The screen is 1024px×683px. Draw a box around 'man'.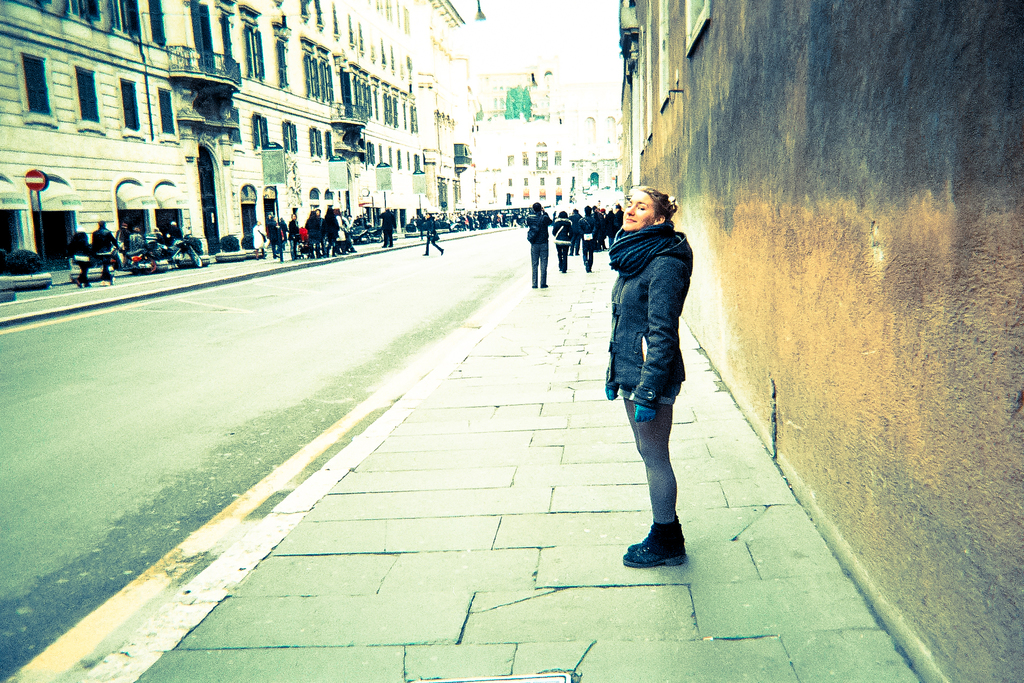
box(166, 222, 186, 248).
